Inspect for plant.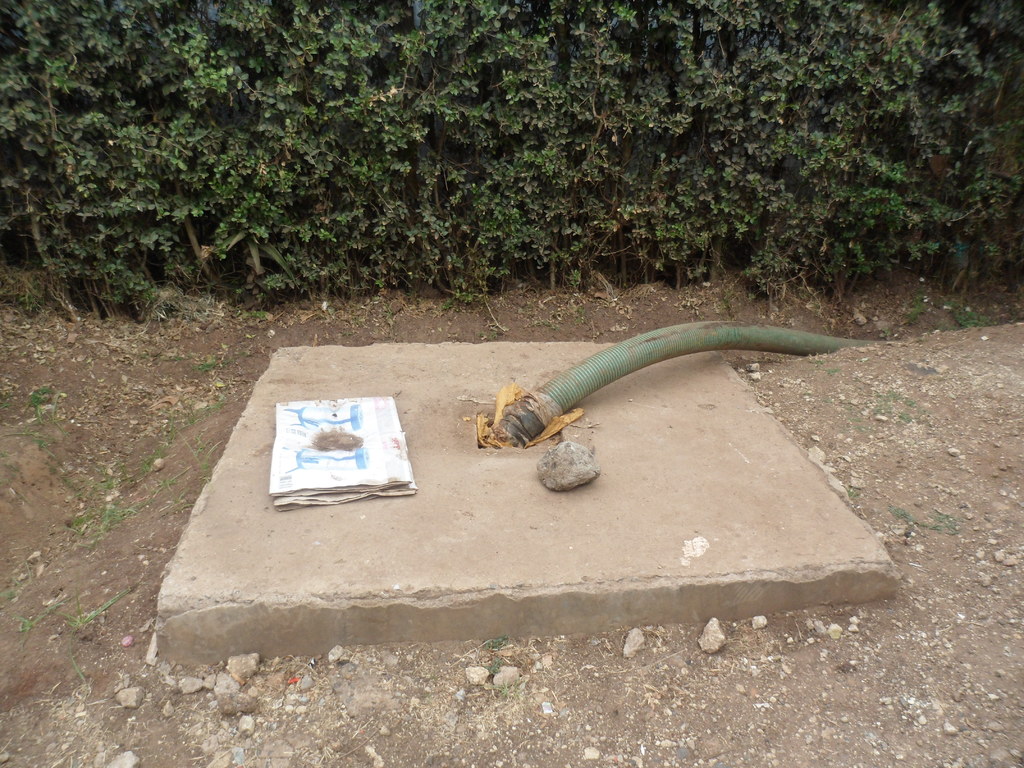
Inspection: [left=886, top=501, right=964, bottom=540].
